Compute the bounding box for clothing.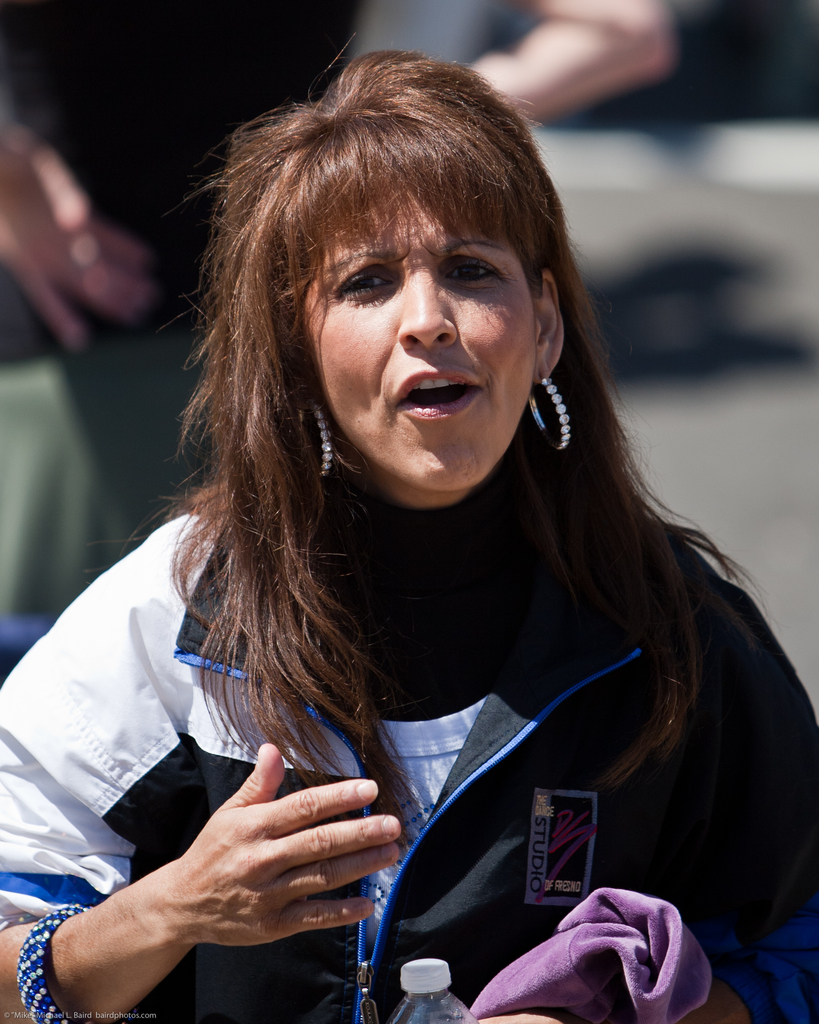
rect(74, 271, 778, 1002).
